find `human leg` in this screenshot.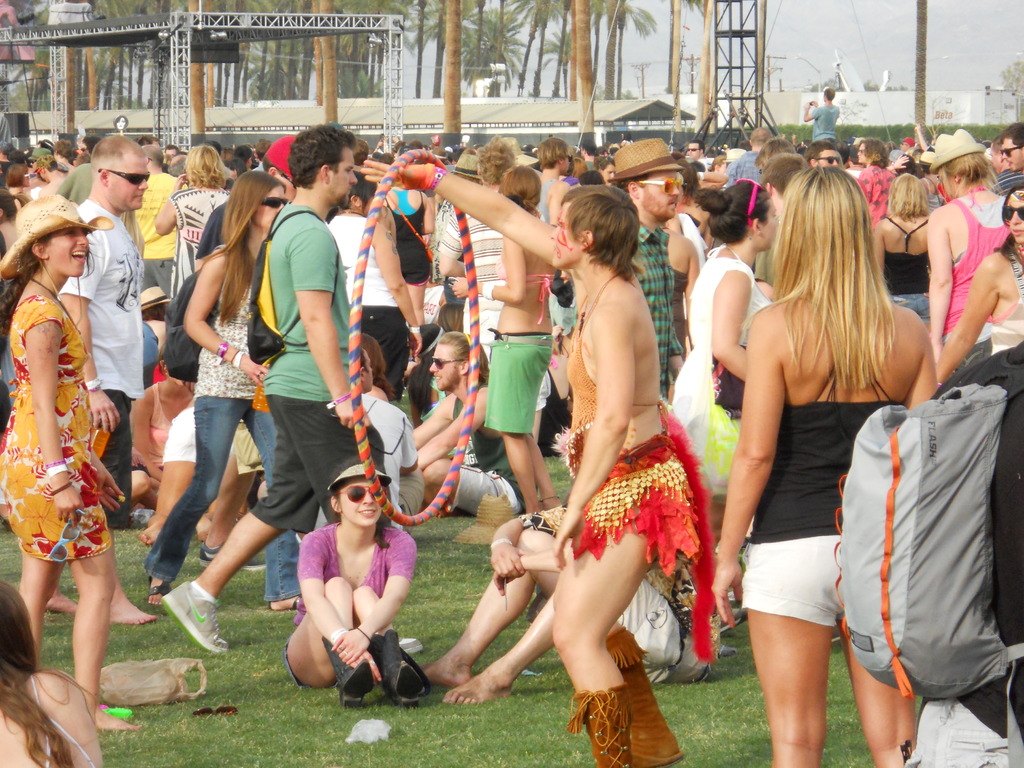
The bounding box for `human leg` is box=[202, 445, 248, 557].
